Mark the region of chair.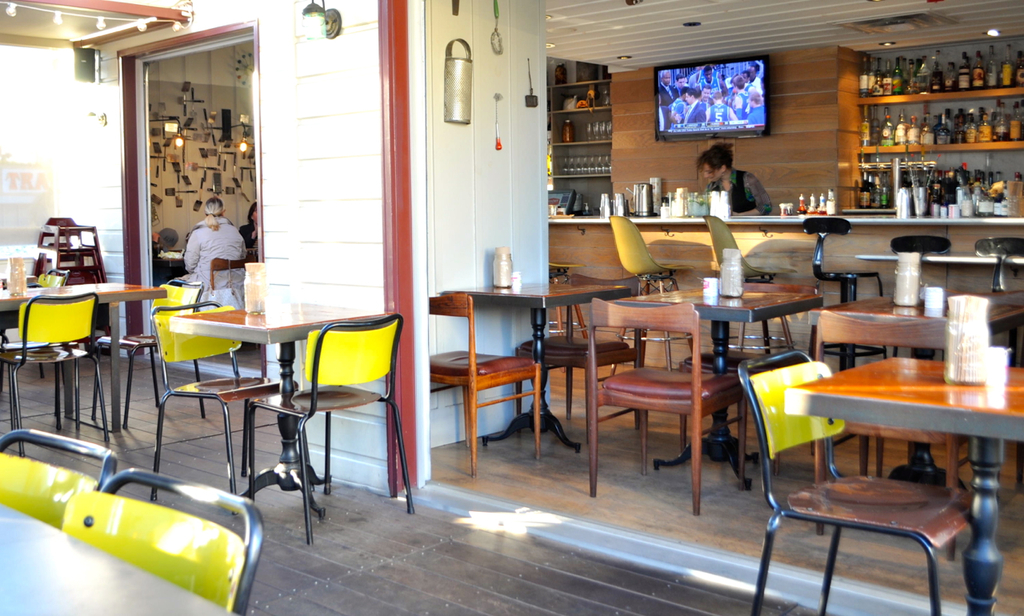
Region: left=514, top=276, right=647, bottom=444.
